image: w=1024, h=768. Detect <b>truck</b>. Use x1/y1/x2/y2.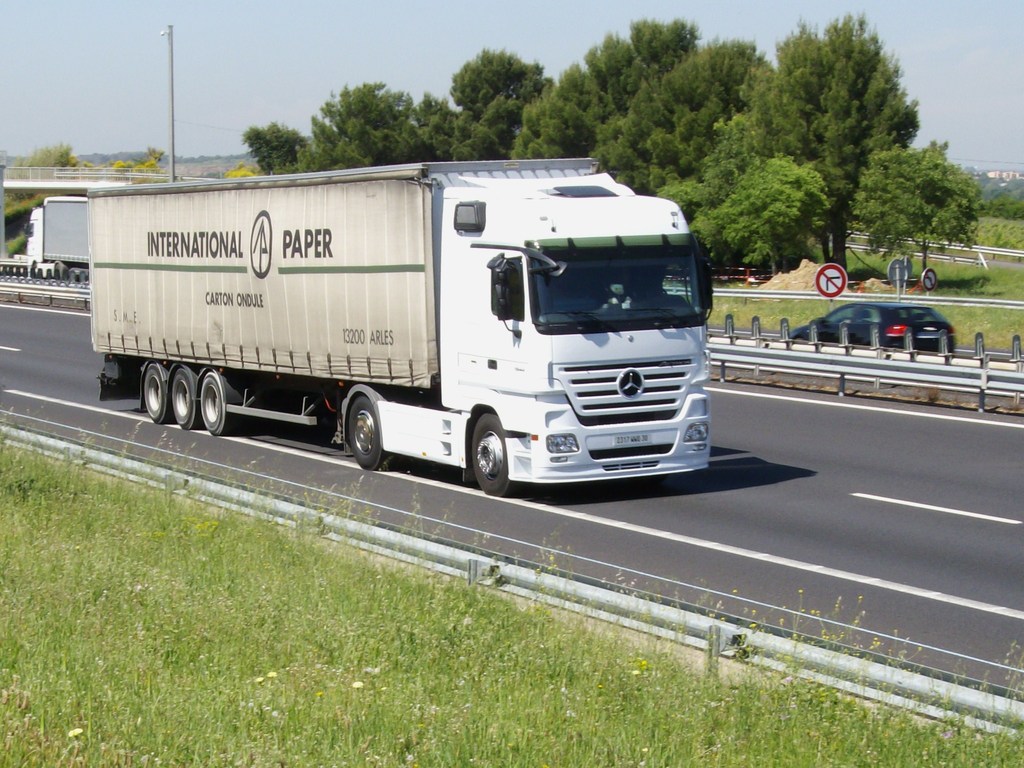
24/195/91/282.
